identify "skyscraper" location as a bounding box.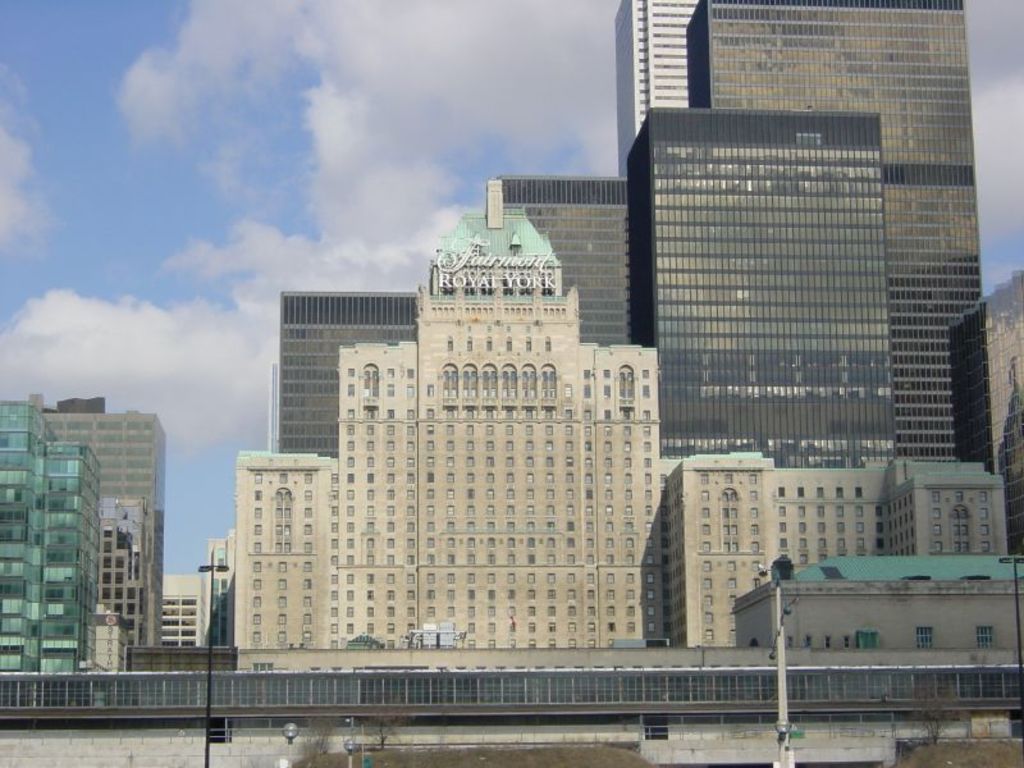
(left=687, top=0, right=993, bottom=466).
